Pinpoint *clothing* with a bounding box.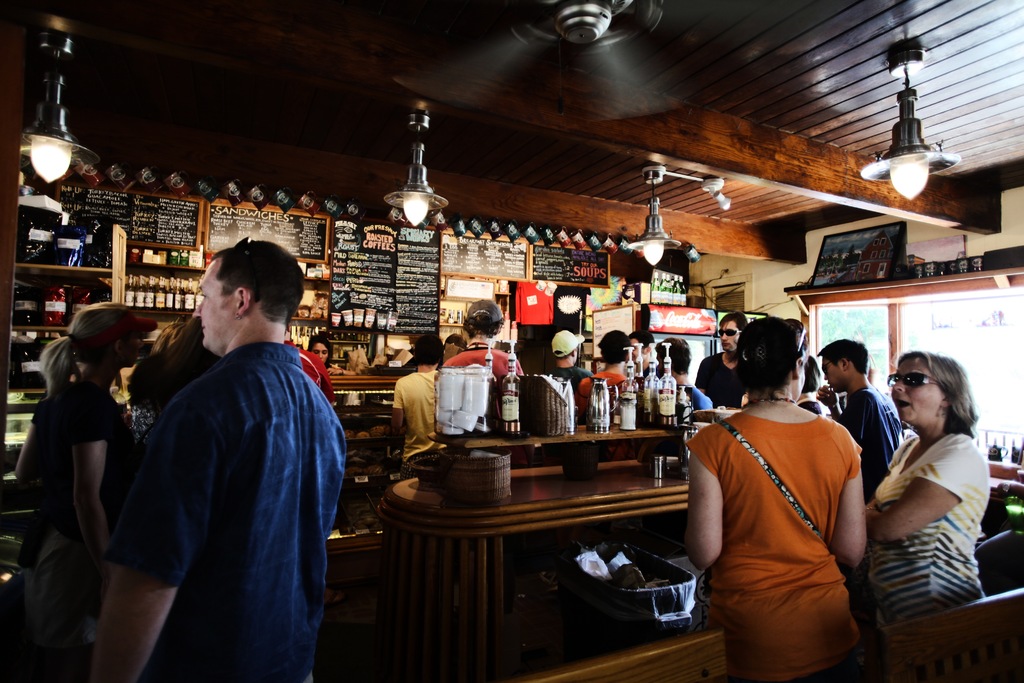
[829,382,902,478].
